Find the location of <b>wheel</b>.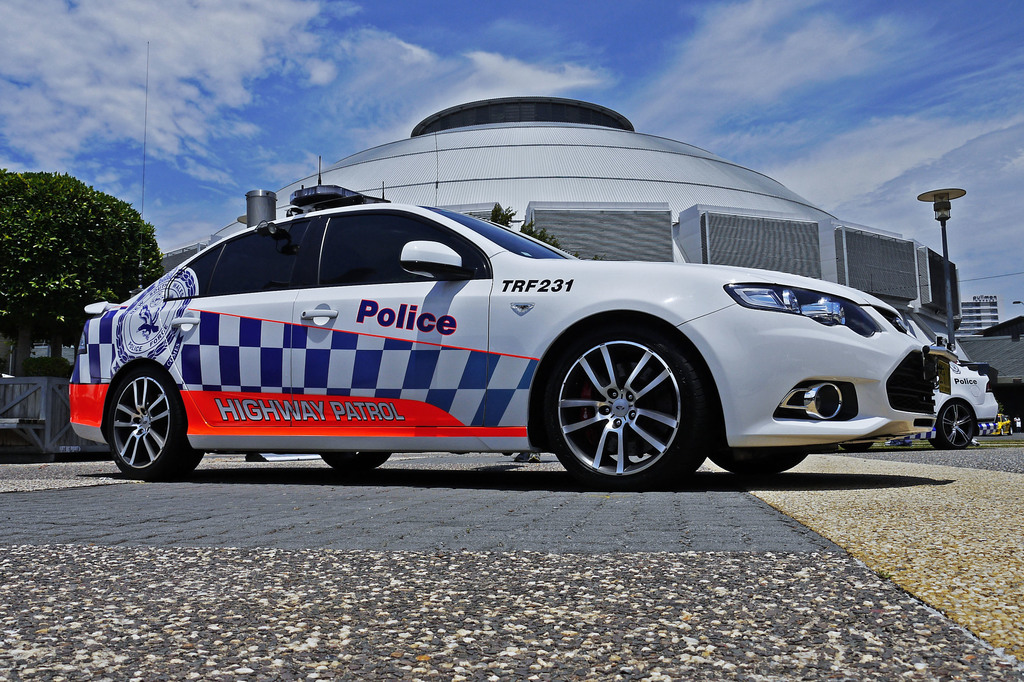
Location: left=535, top=321, right=712, bottom=487.
